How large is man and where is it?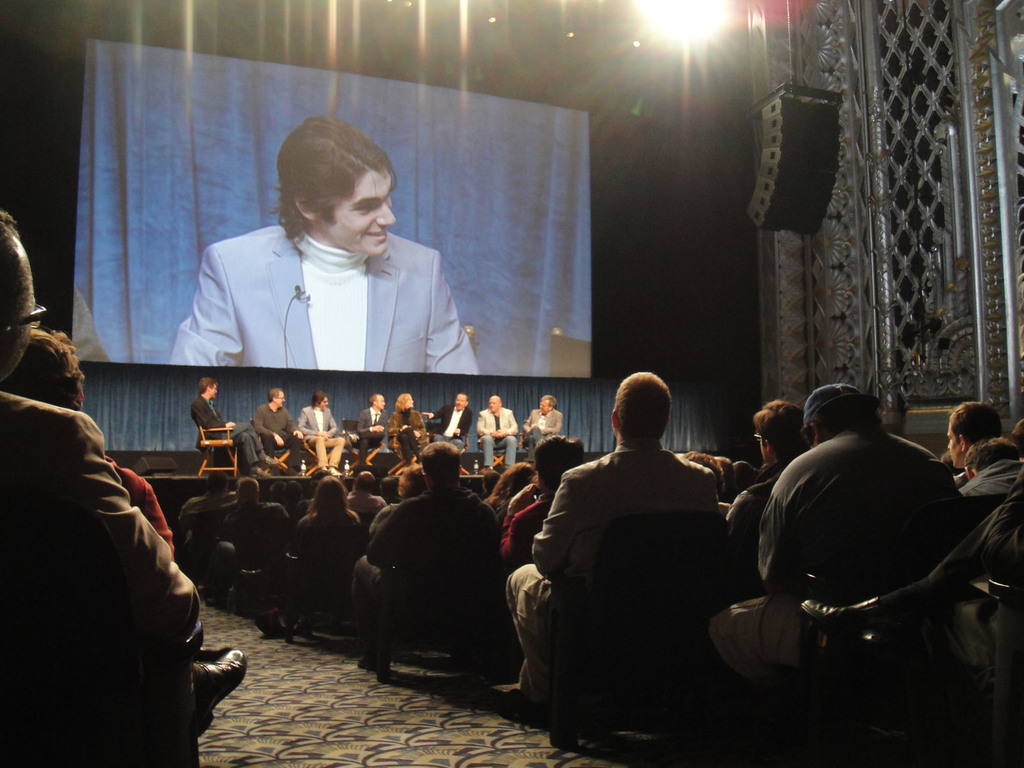
Bounding box: l=720, t=383, r=965, b=707.
